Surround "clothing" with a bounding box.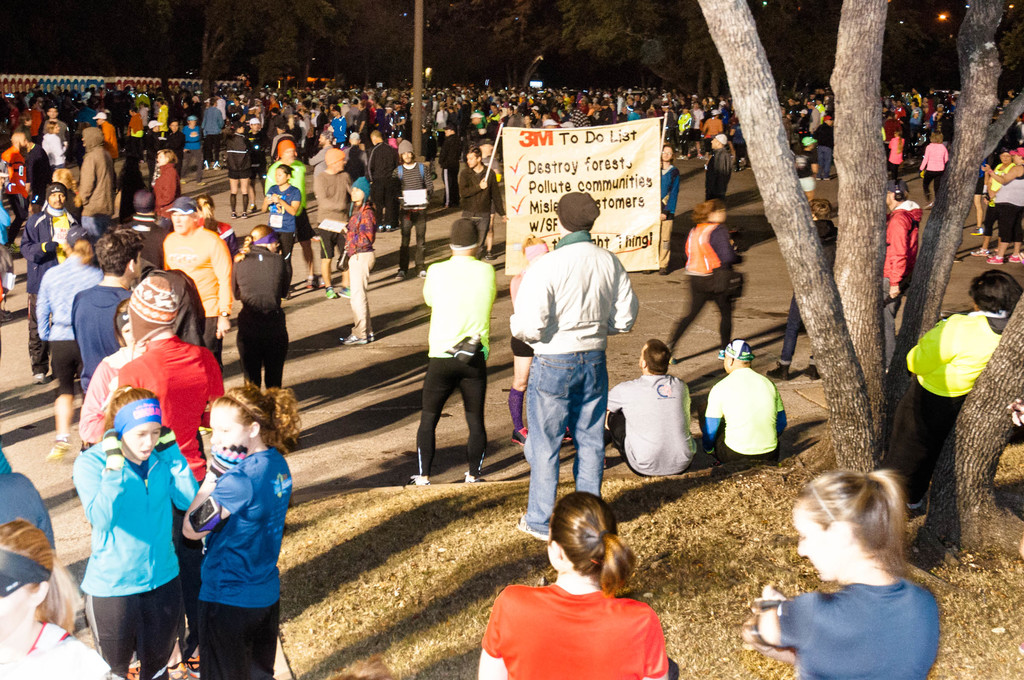
BBox(74, 282, 132, 398).
